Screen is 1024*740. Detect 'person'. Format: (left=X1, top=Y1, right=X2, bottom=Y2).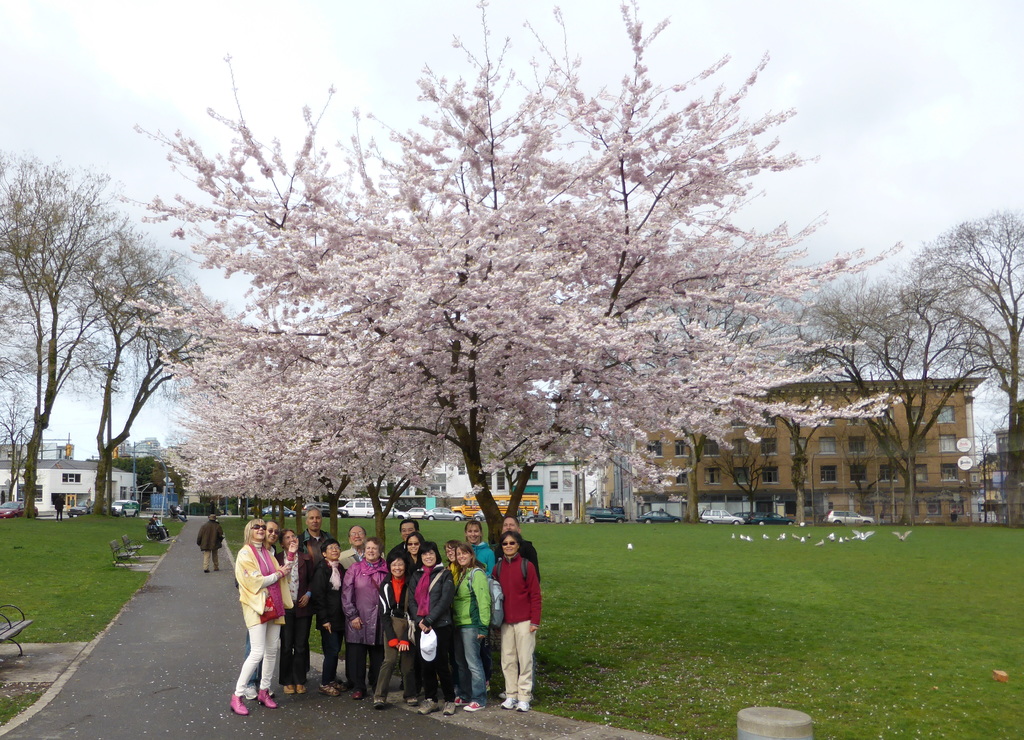
(left=399, top=531, right=431, bottom=577).
